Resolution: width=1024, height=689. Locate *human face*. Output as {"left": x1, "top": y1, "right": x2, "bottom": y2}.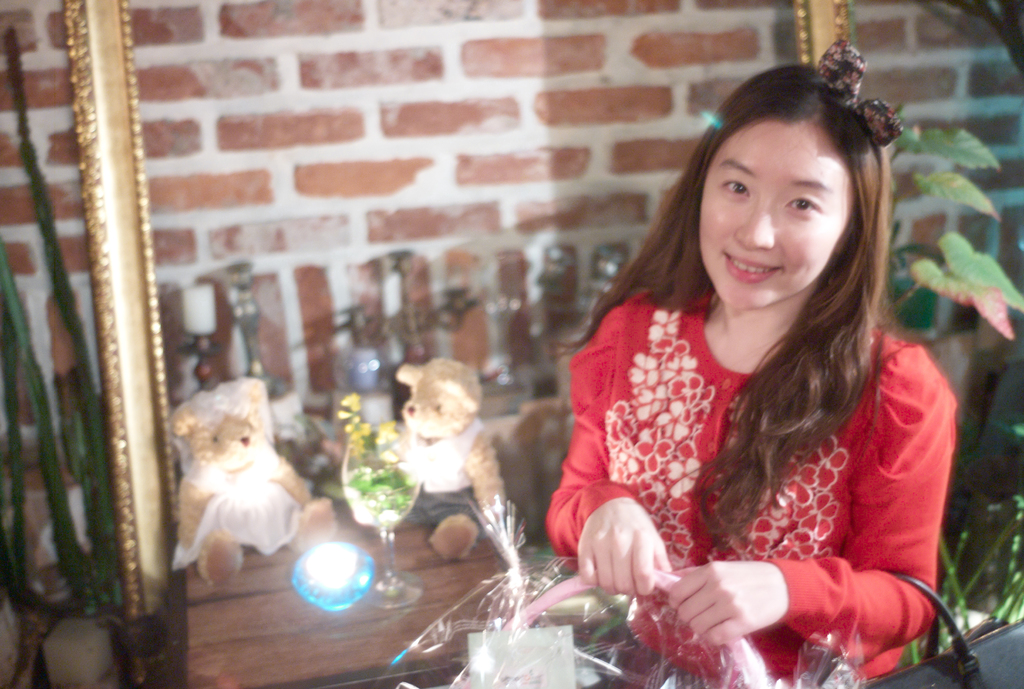
{"left": 703, "top": 121, "right": 833, "bottom": 316}.
